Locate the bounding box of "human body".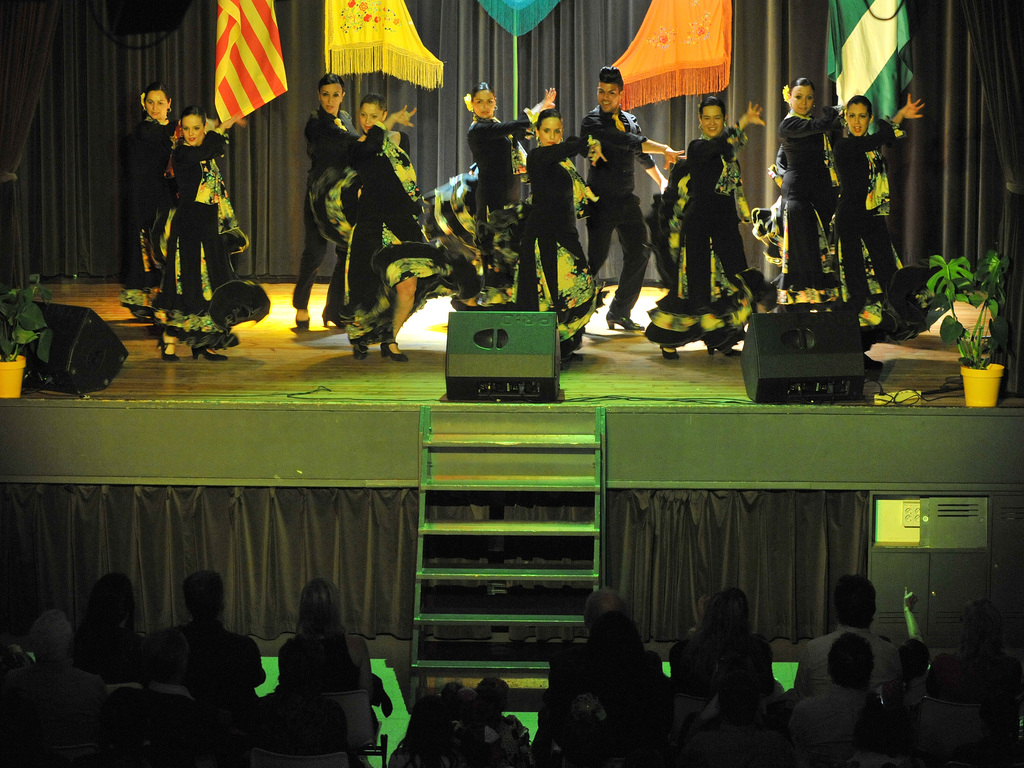
Bounding box: <bbox>583, 588, 623, 621</bbox>.
